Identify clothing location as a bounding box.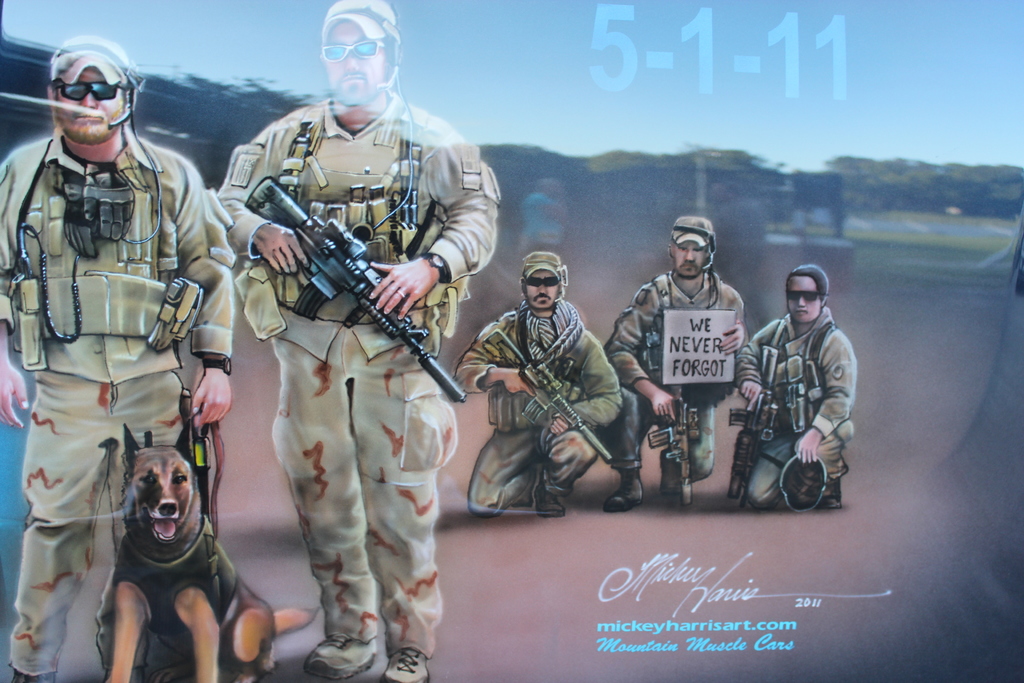
l=218, t=92, r=506, b=662.
